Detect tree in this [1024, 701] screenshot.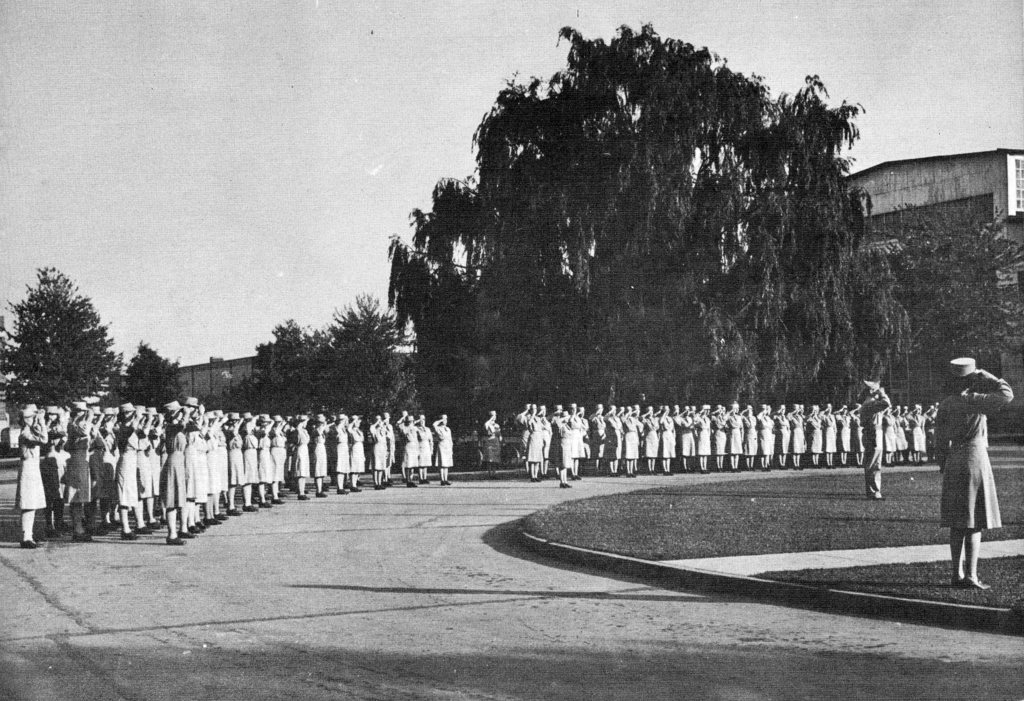
Detection: 11,249,116,444.
